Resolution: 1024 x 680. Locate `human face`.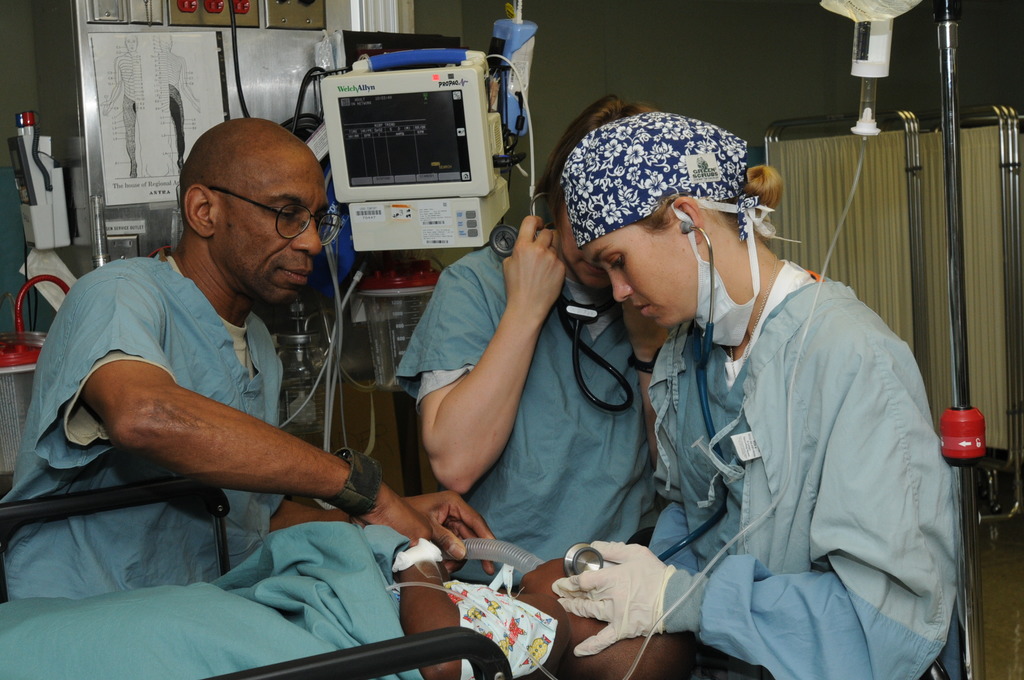
locate(579, 224, 696, 329).
